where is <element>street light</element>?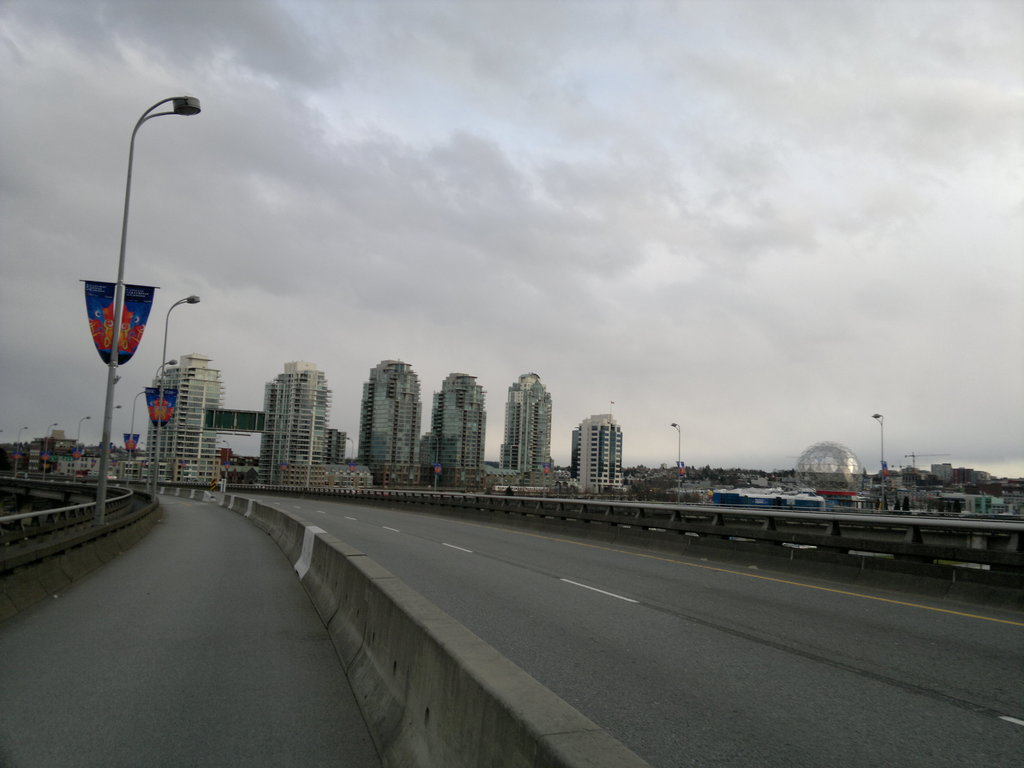
(x1=75, y1=414, x2=91, y2=484).
